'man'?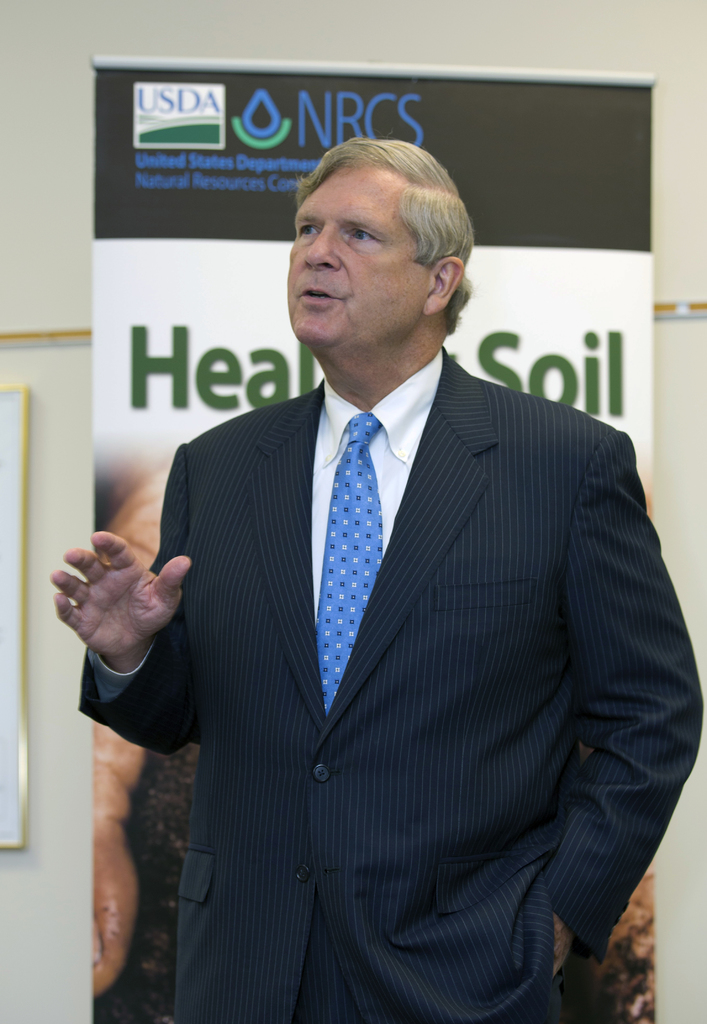
<region>121, 132, 663, 984</region>
